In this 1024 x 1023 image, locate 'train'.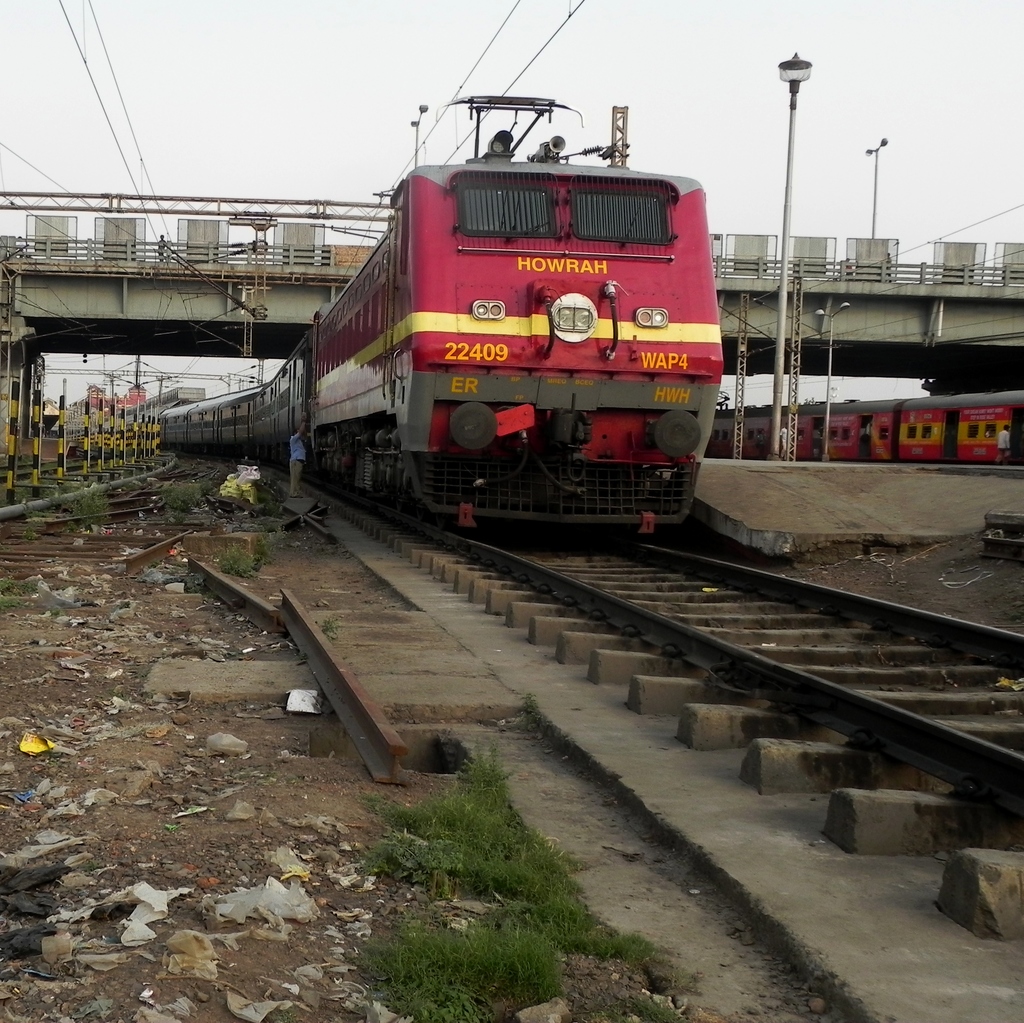
Bounding box: {"left": 712, "top": 391, "right": 1023, "bottom": 473}.
